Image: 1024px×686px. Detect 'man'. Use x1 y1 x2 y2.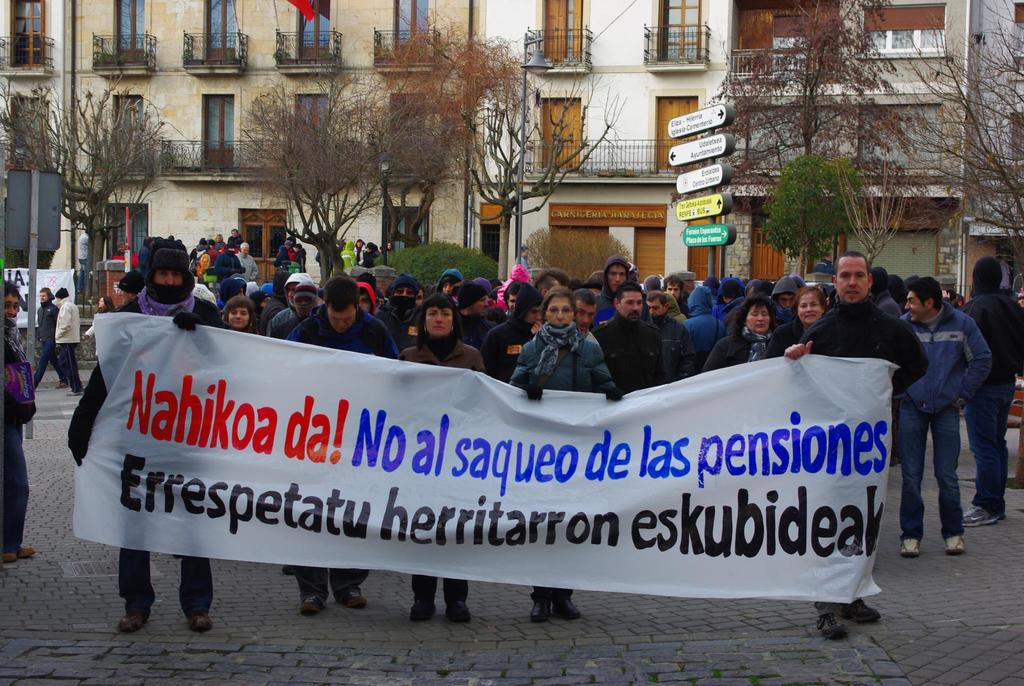
62 240 234 635.
